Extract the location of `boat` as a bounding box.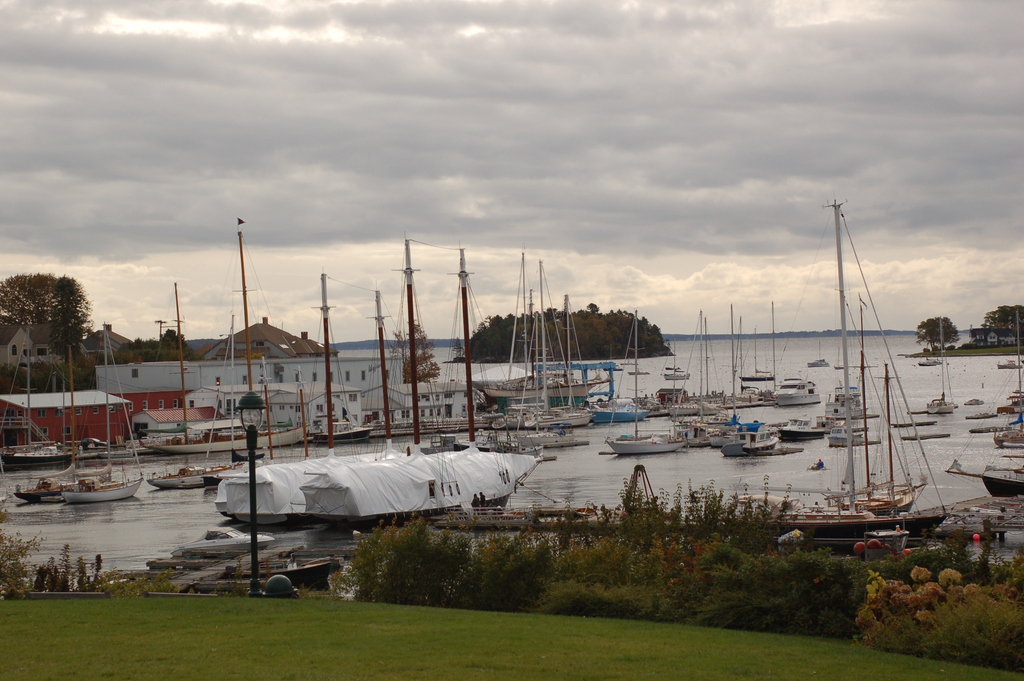
(left=371, top=286, right=417, bottom=442).
